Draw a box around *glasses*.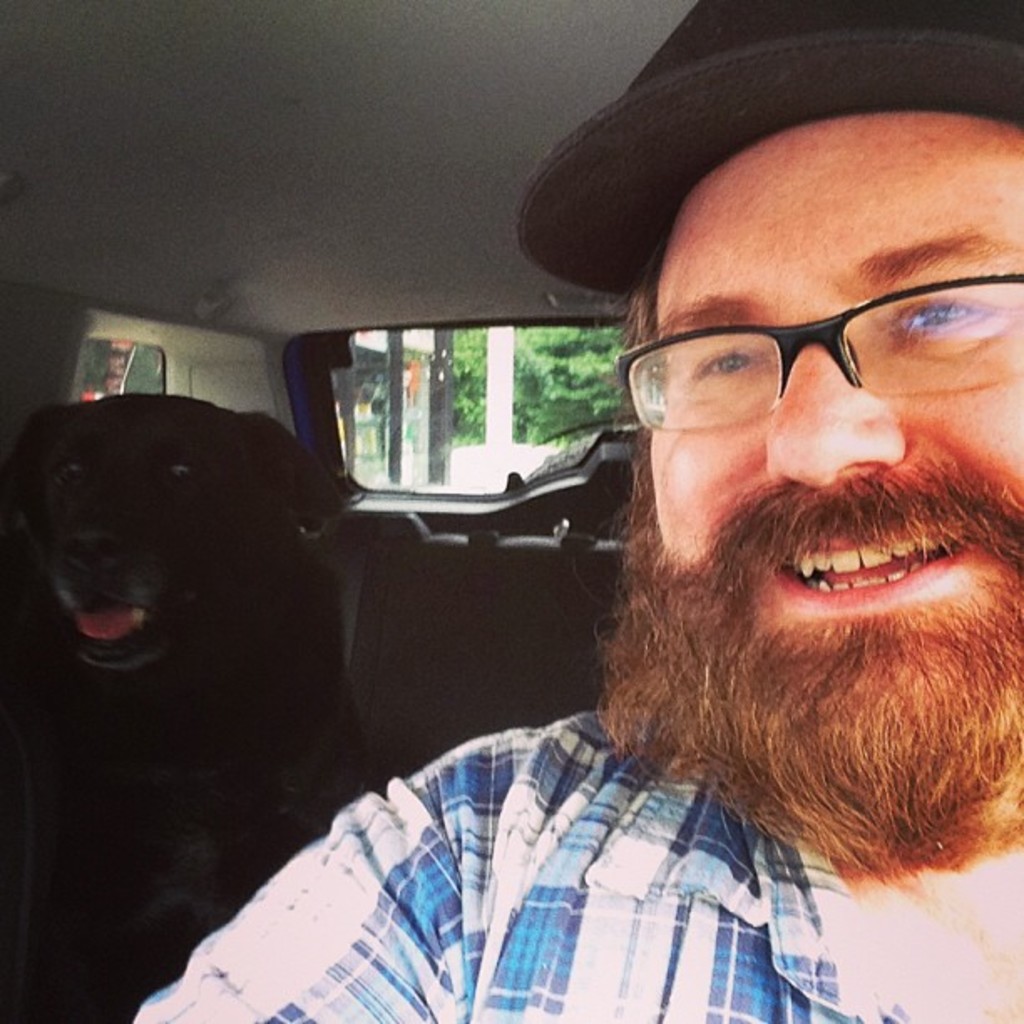
632, 261, 1022, 450.
